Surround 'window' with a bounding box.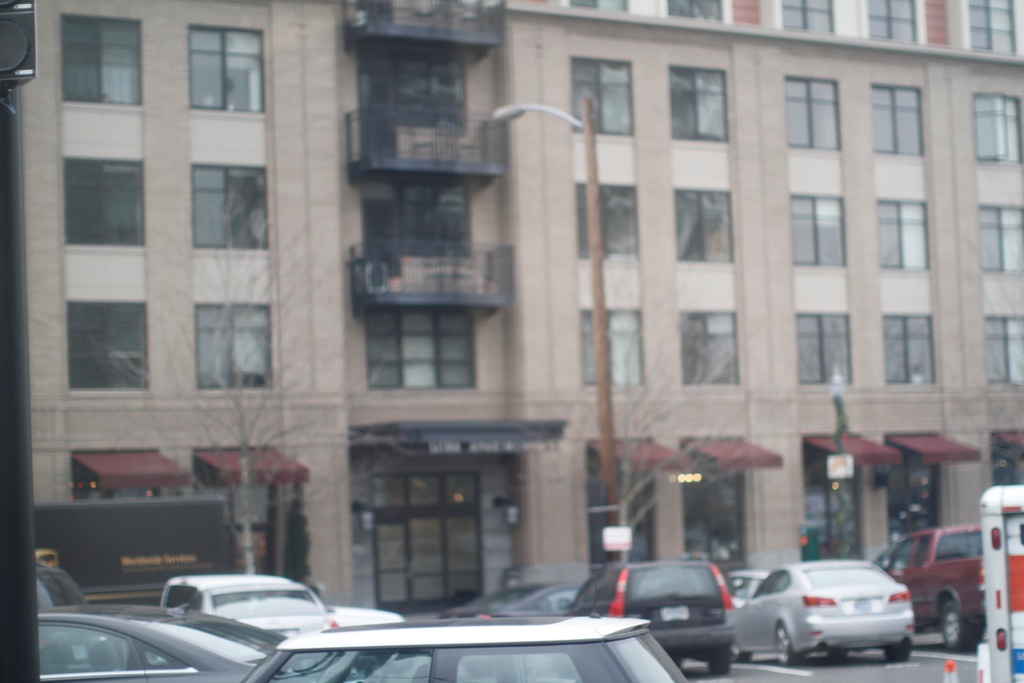
detection(189, 162, 275, 256).
